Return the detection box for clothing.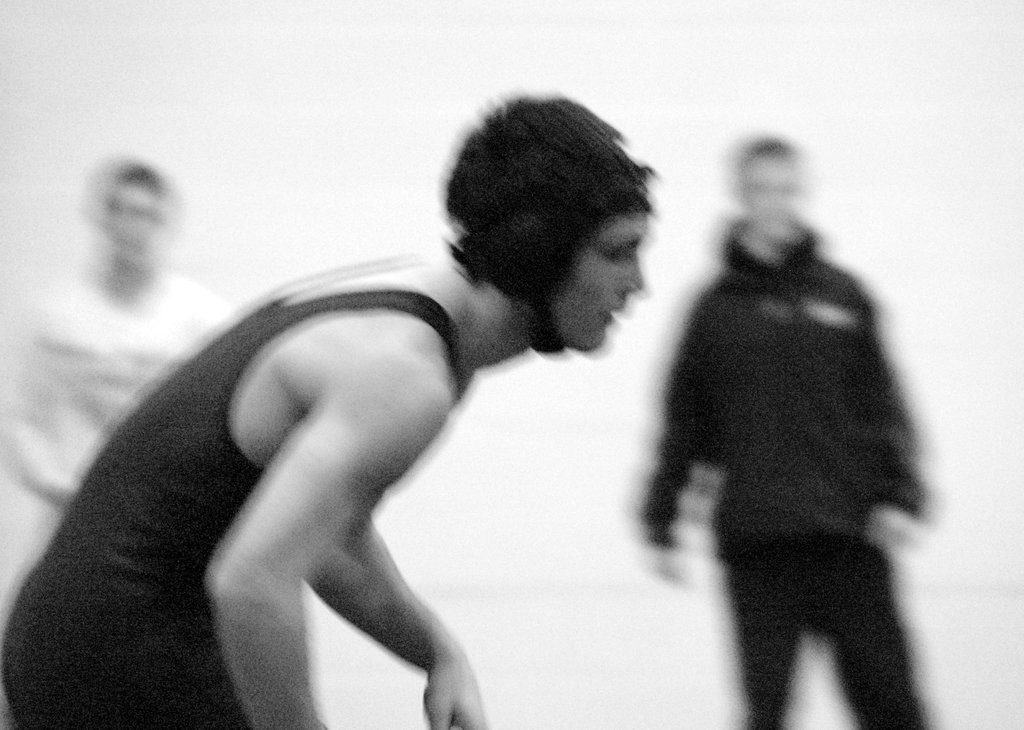
l=3, t=290, r=454, b=727.
